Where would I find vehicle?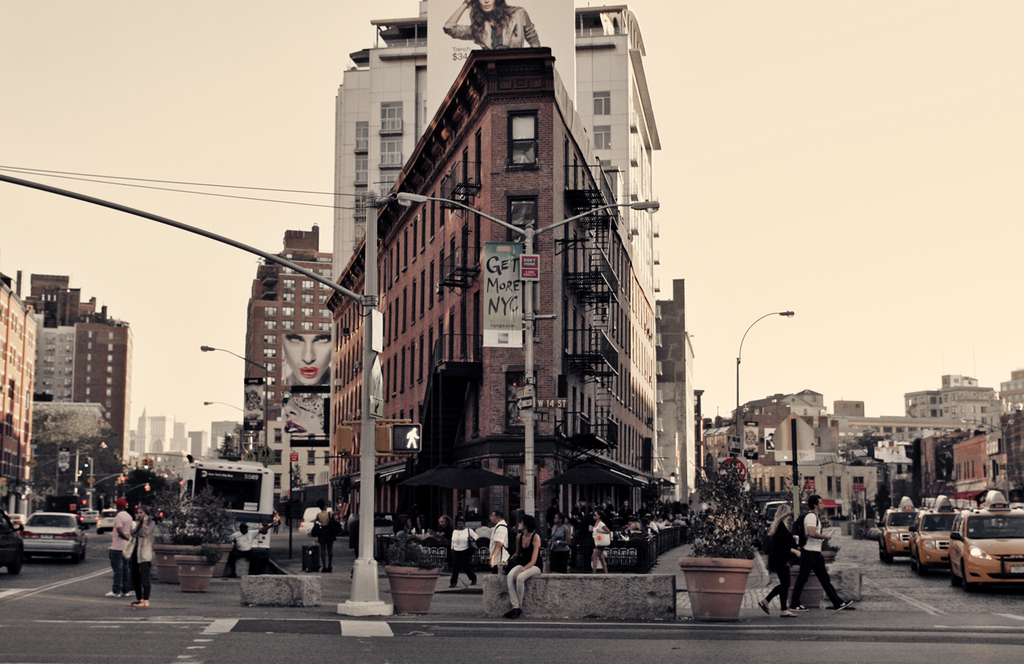
At pyautogui.locateOnScreen(94, 510, 117, 534).
